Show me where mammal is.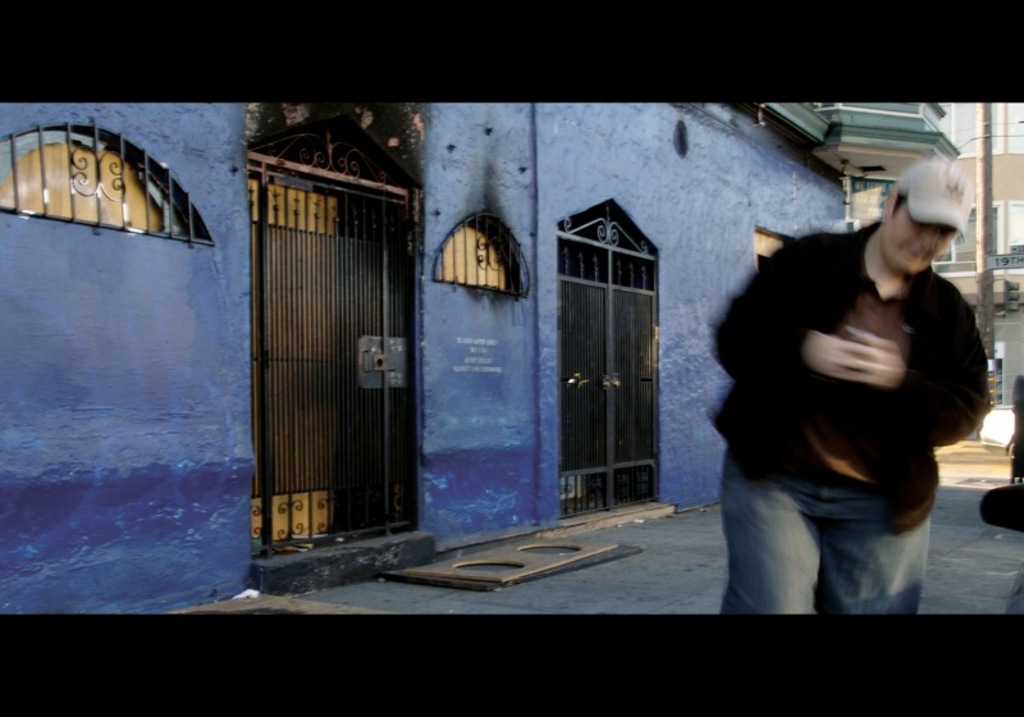
mammal is at 1005:369:1023:481.
